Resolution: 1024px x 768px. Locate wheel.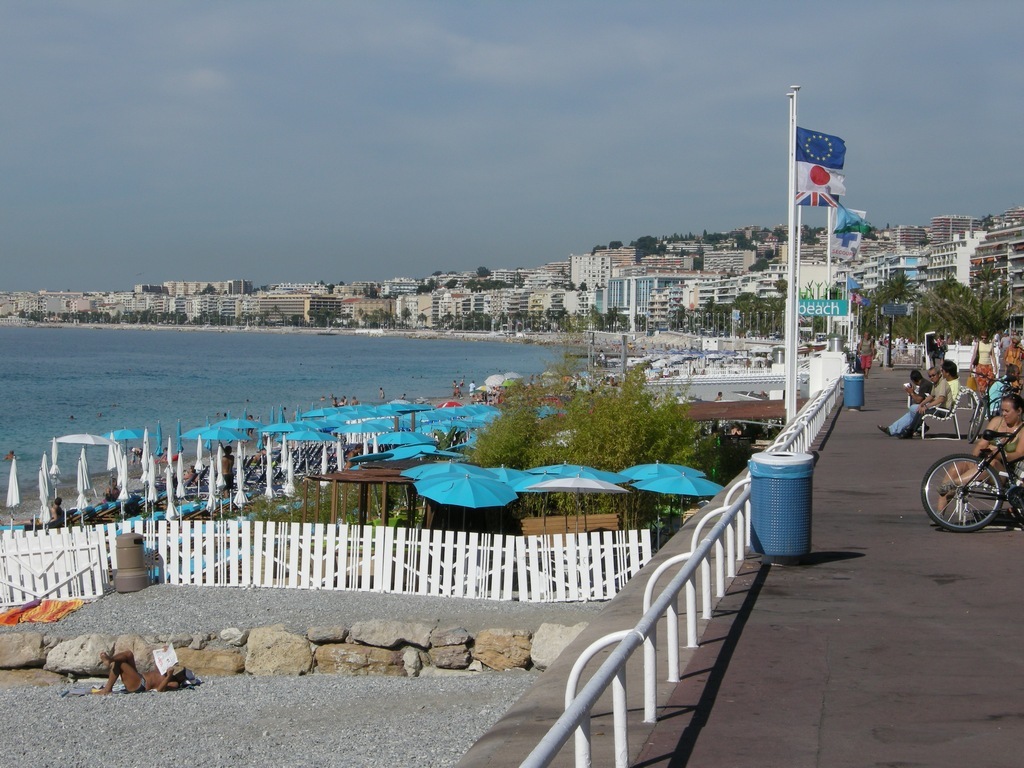
(left=937, top=458, right=1008, bottom=536).
